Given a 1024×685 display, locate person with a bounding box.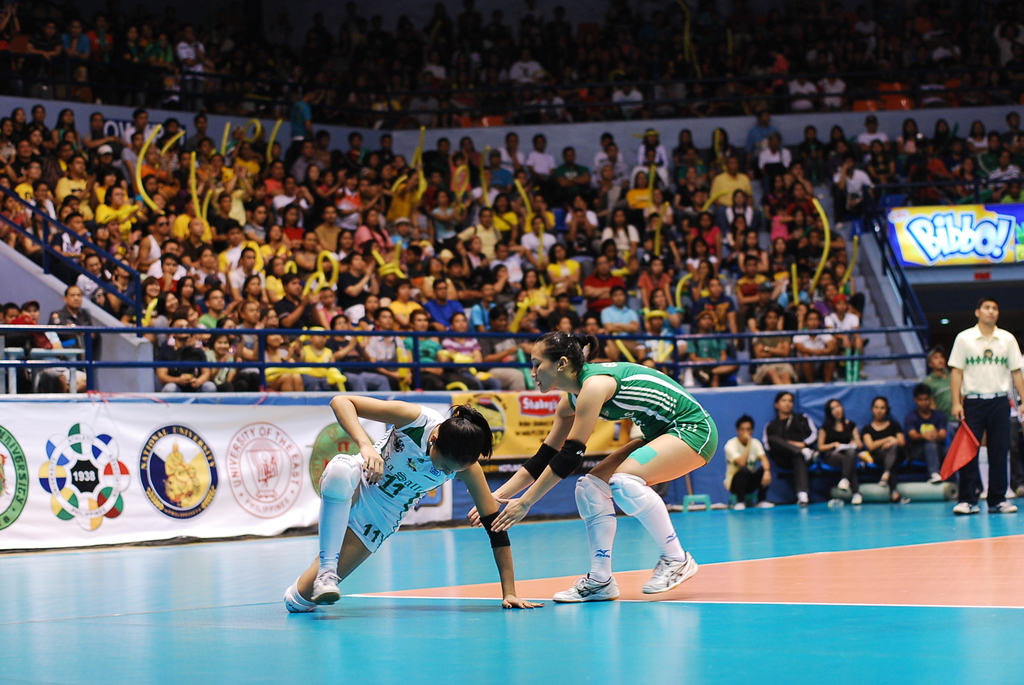
Located: 158,255,181,295.
